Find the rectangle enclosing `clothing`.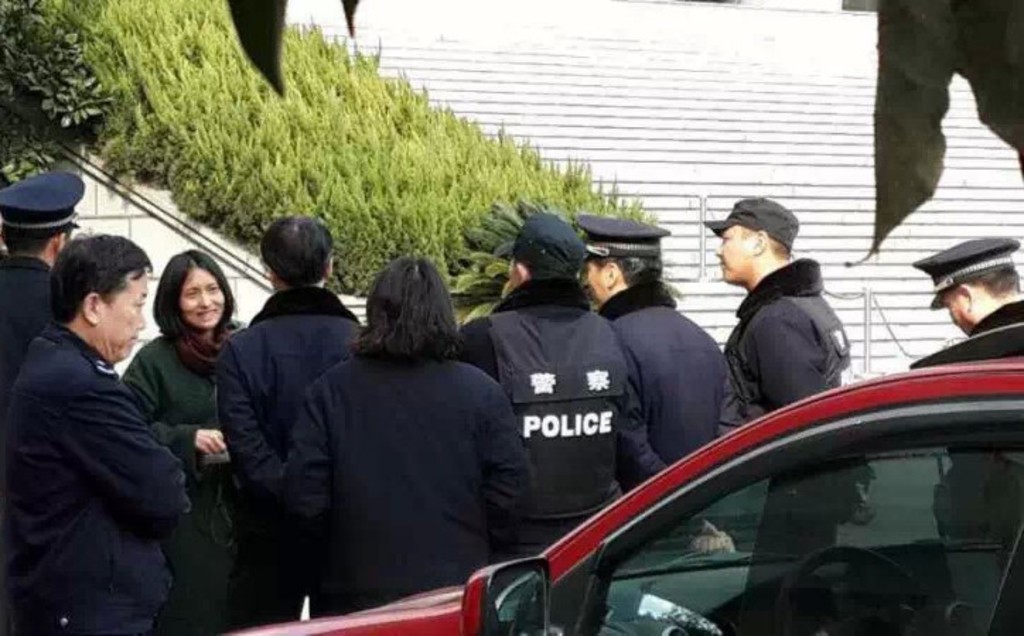
rect(0, 243, 66, 407).
